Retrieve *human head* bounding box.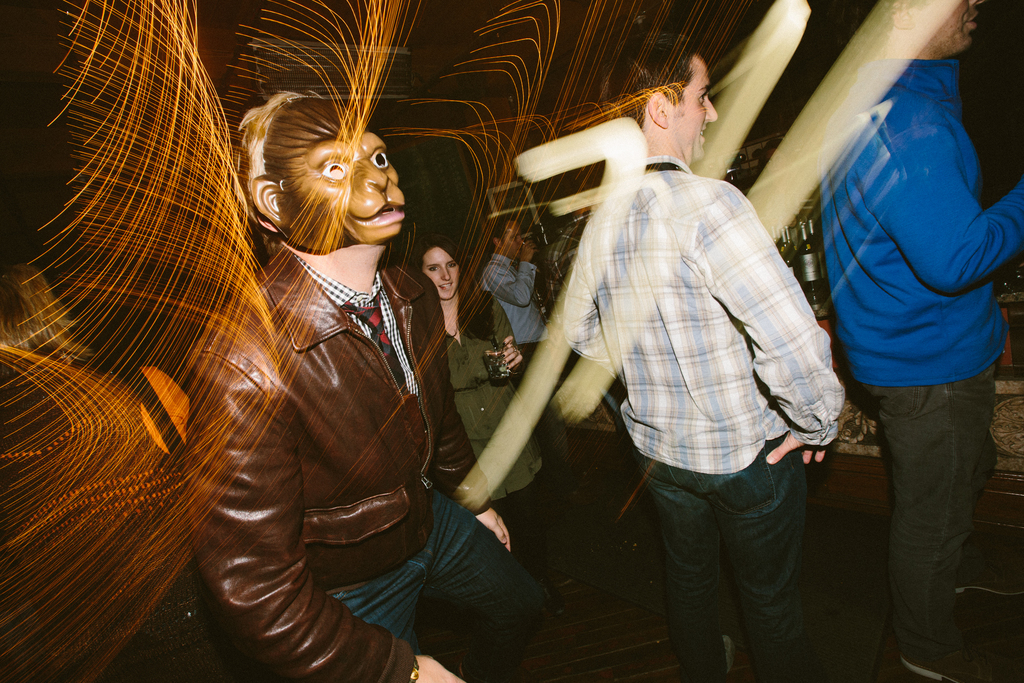
Bounding box: <region>632, 62, 723, 150</region>.
